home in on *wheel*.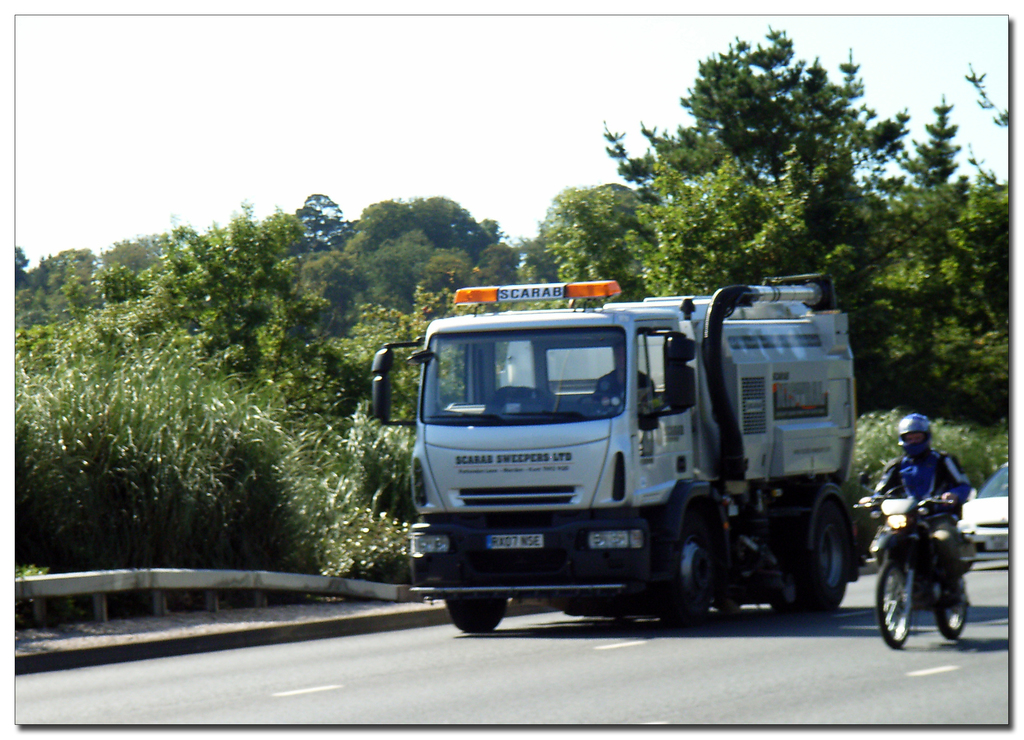
Homed in at region(674, 514, 739, 622).
